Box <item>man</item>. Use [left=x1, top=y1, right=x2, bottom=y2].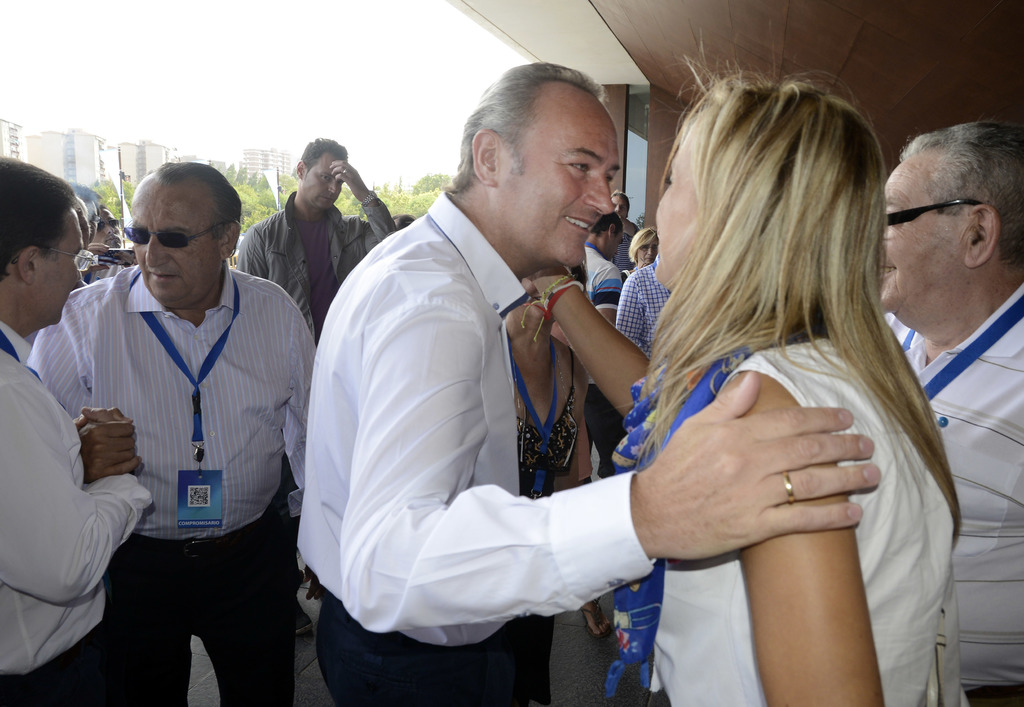
[left=0, top=153, right=154, bottom=706].
